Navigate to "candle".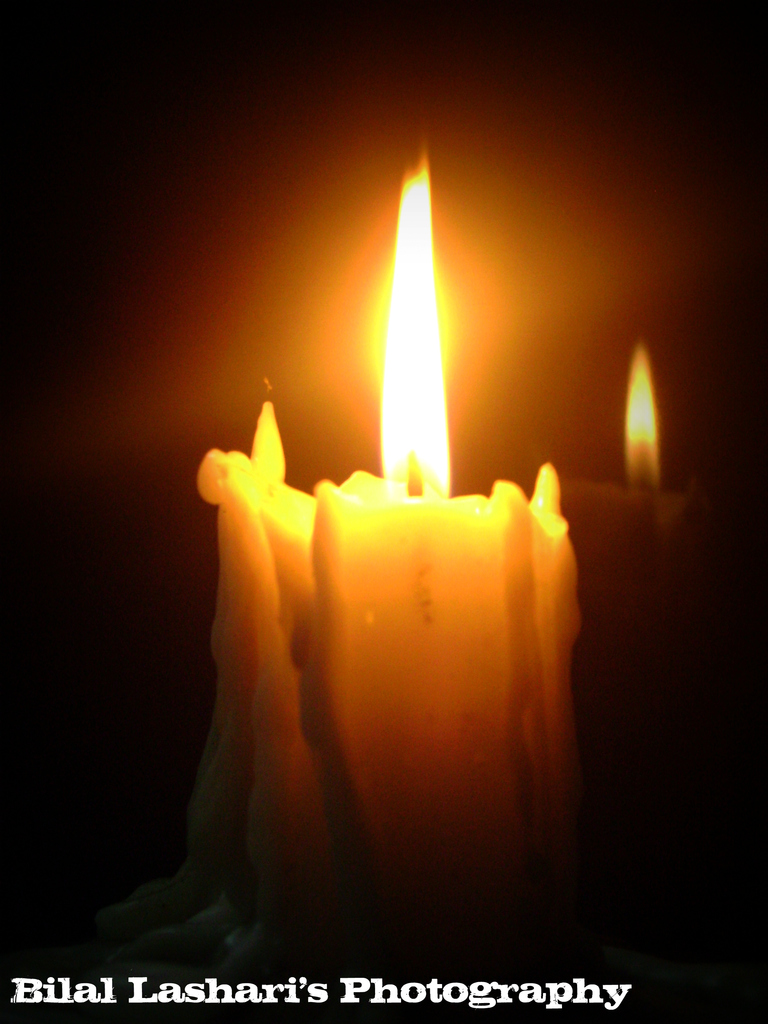
Navigation target: pyautogui.locateOnScreen(205, 136, 589, 958).
